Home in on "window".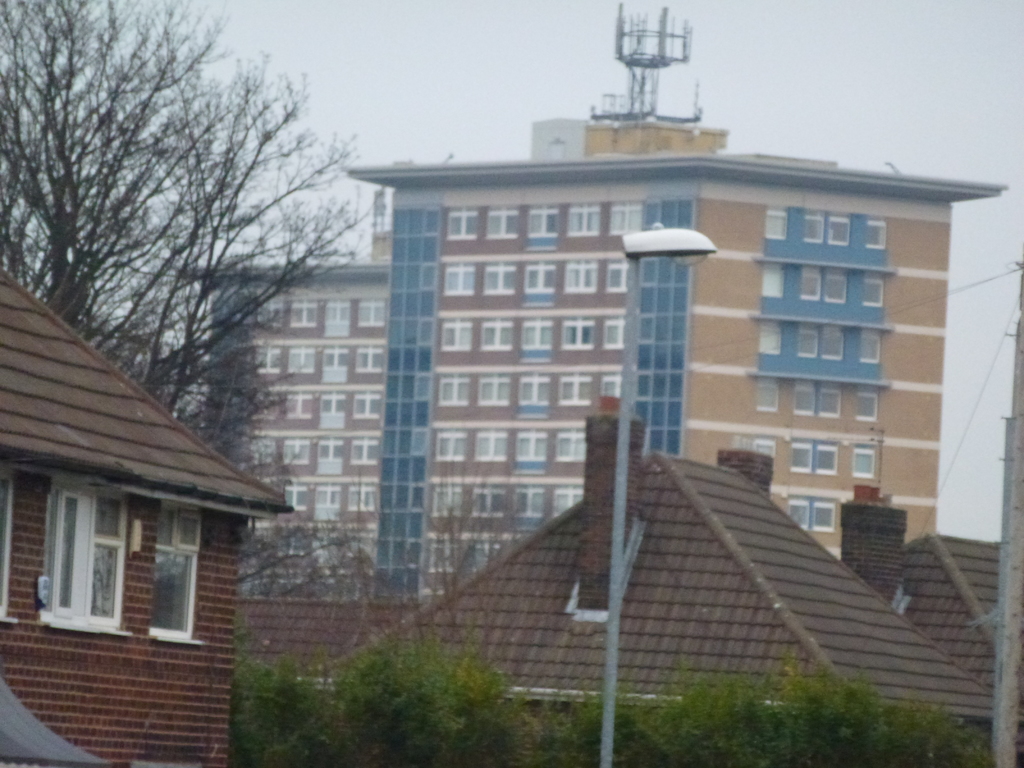
Homed in at select_region(284, 394, 313, 420).
